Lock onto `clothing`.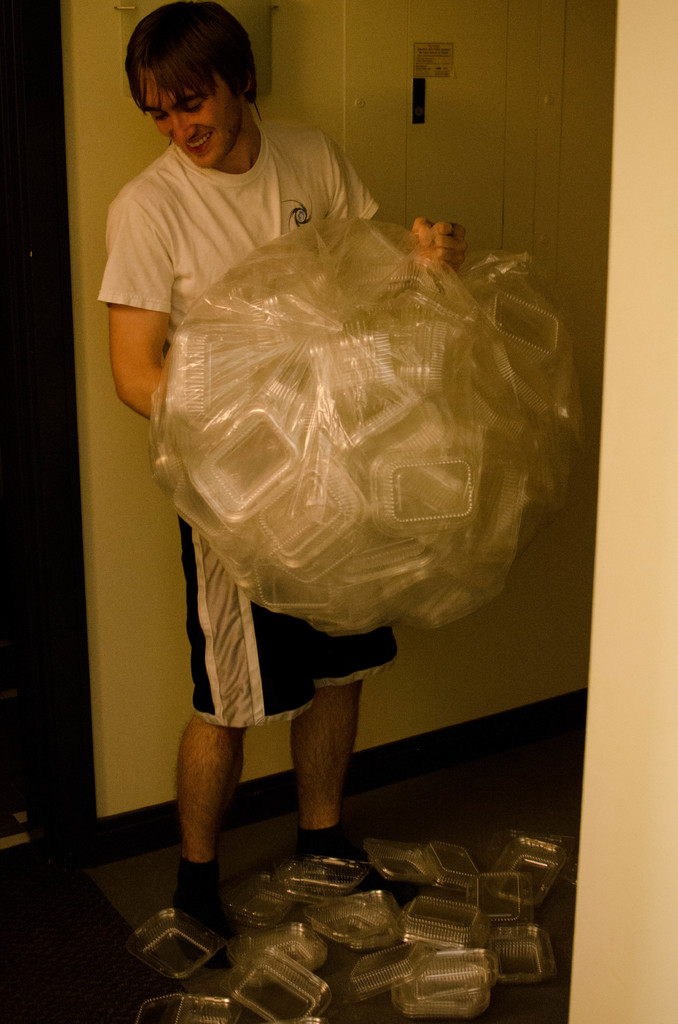
Locked: 96/111/402/728.
